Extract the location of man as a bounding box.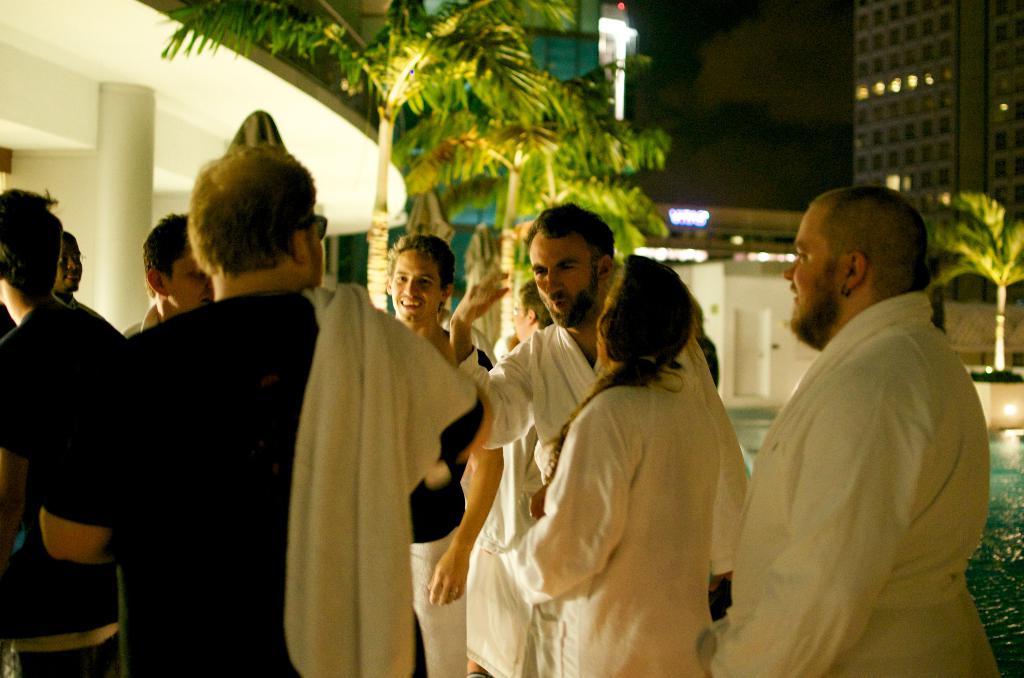
[x1=122, y1=214, x2=224, y2=344].
